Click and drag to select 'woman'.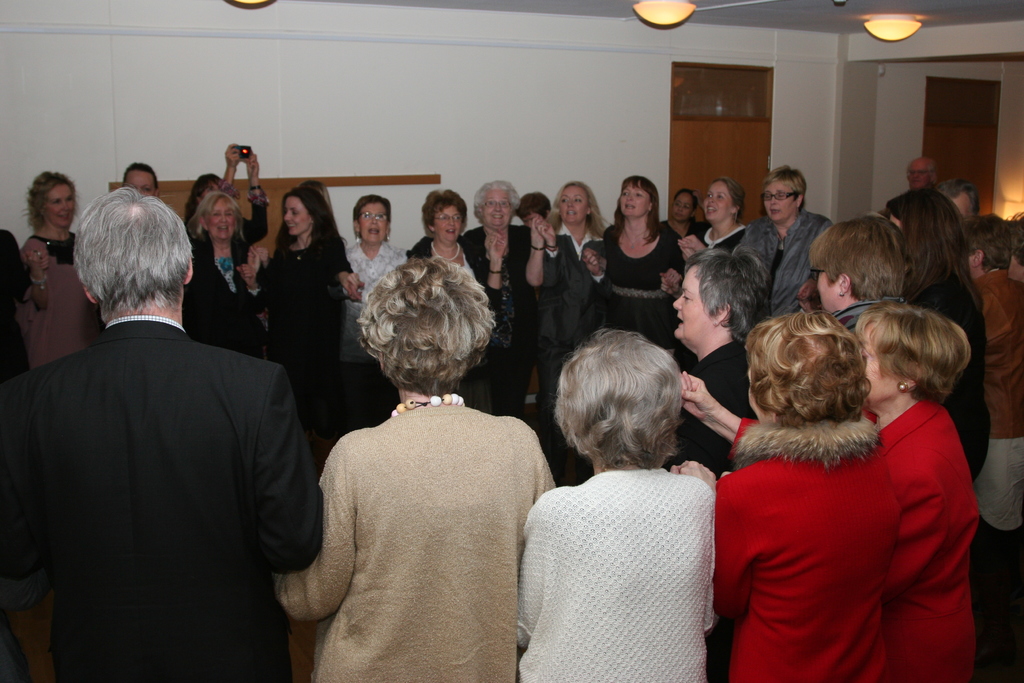
Selection: Rect(413, 192, 471, 284).
